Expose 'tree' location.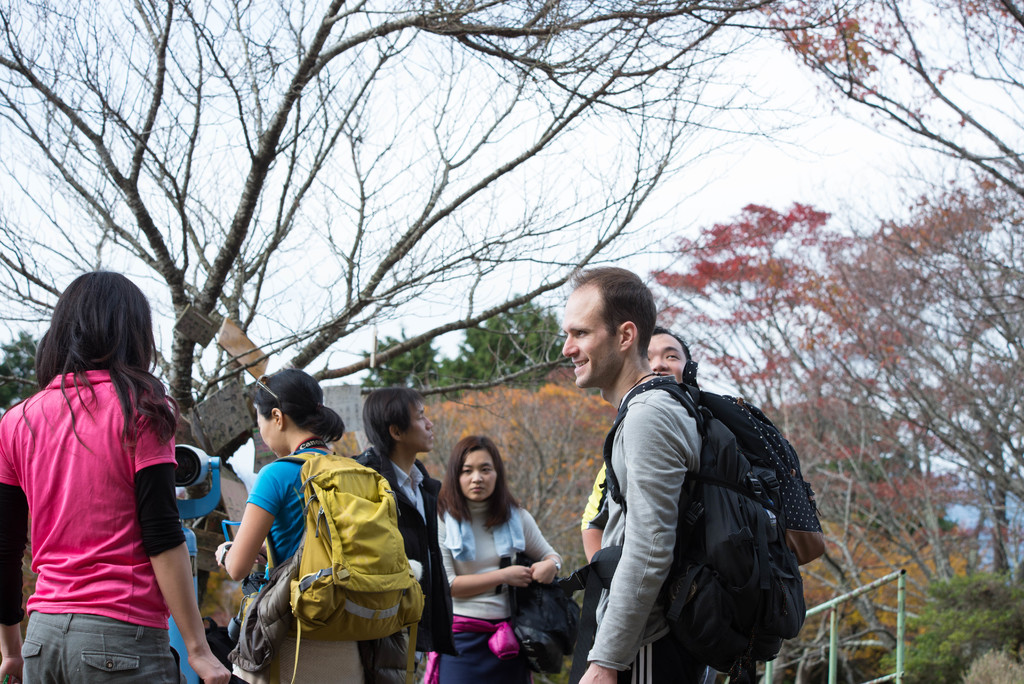
Exposed at left=760, top=0, right=1023, bottom=200.
